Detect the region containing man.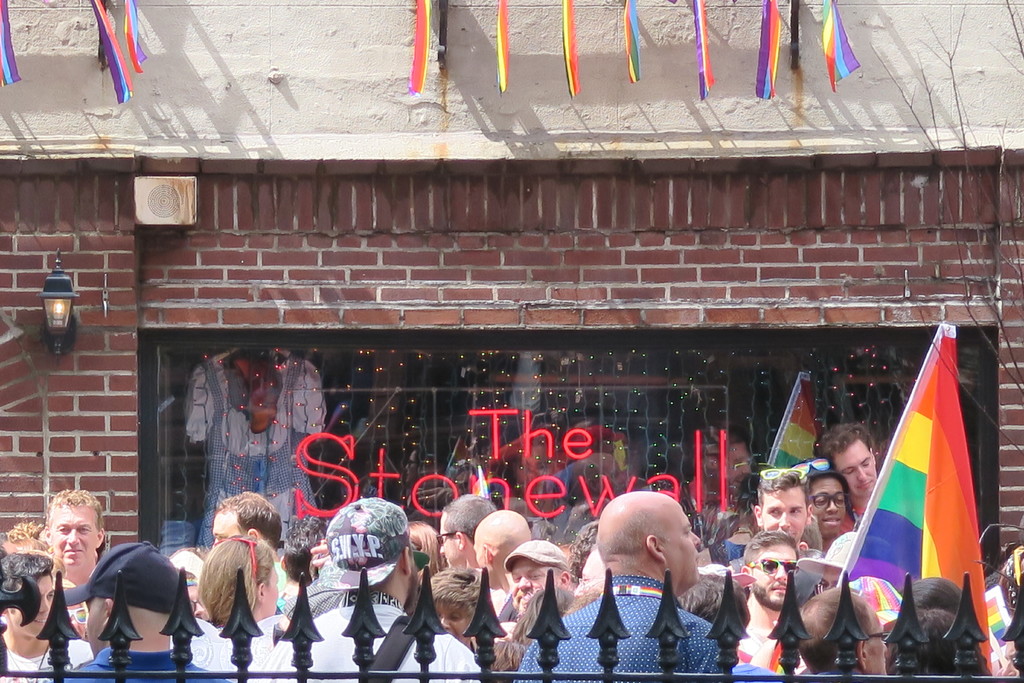
x1=42 y1=483 x2=108 y2=618.
